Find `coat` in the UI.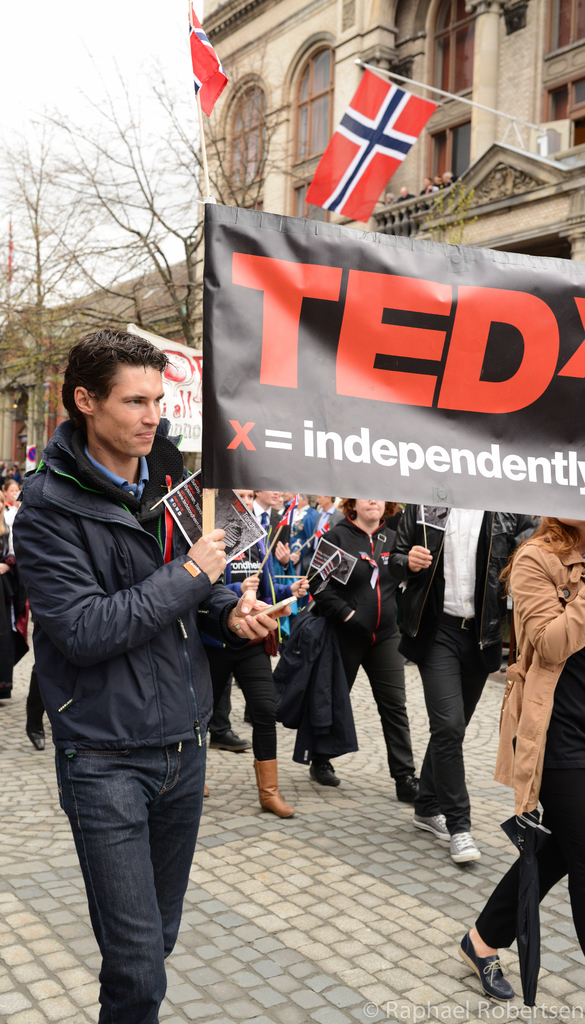
UI element at bbox=[245, 607, 343, 750].
